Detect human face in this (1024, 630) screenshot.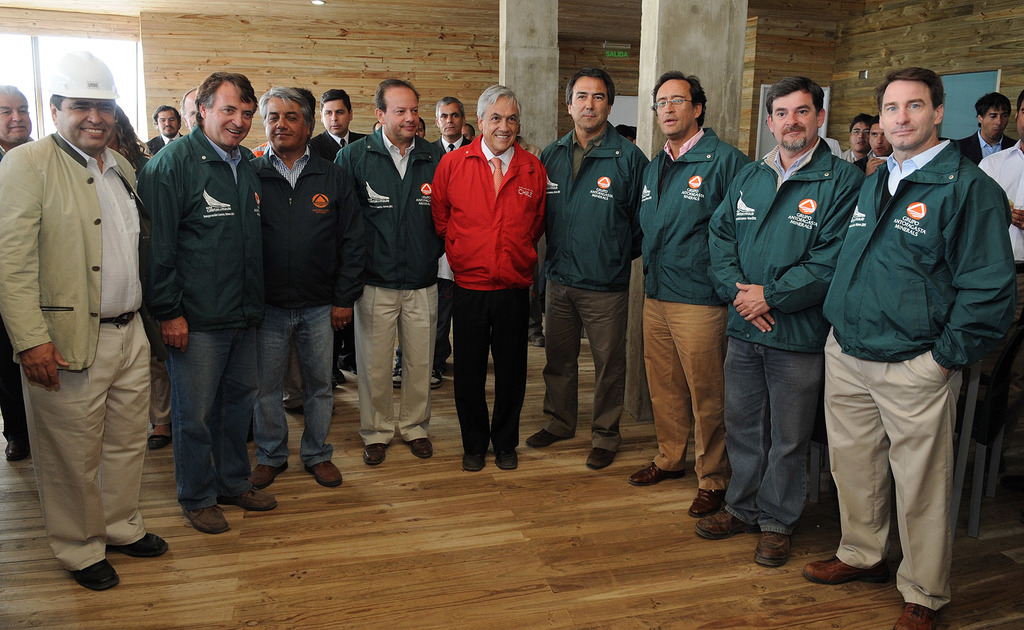
Detection: box(324, 98, 353, 135).
